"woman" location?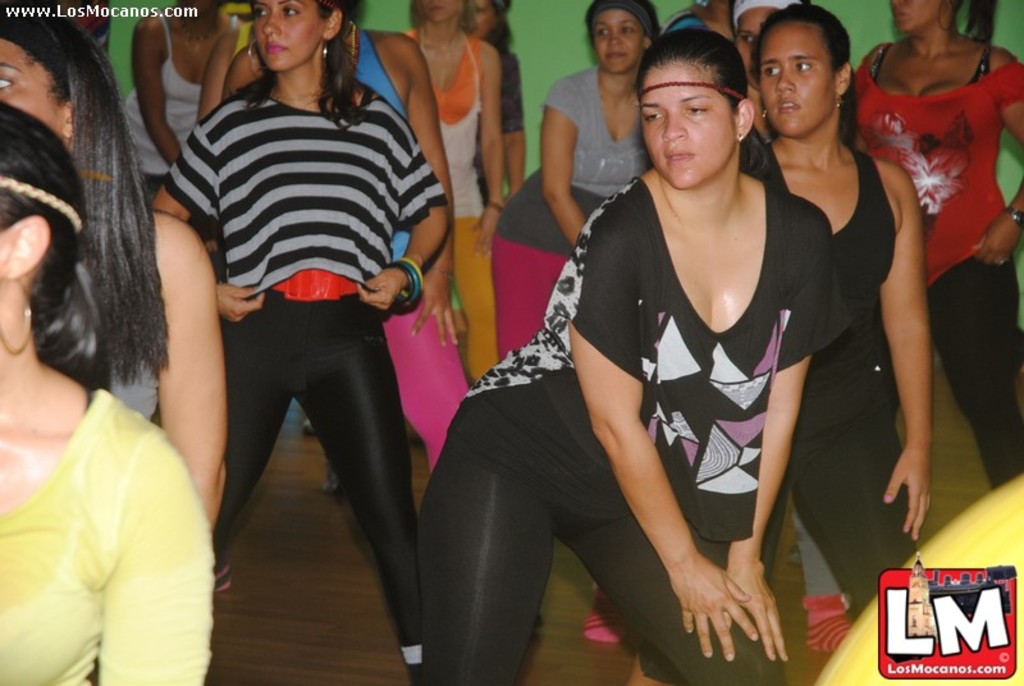
{"x1": 0, "y1": 1, "x2": 234, "y2": 535}
